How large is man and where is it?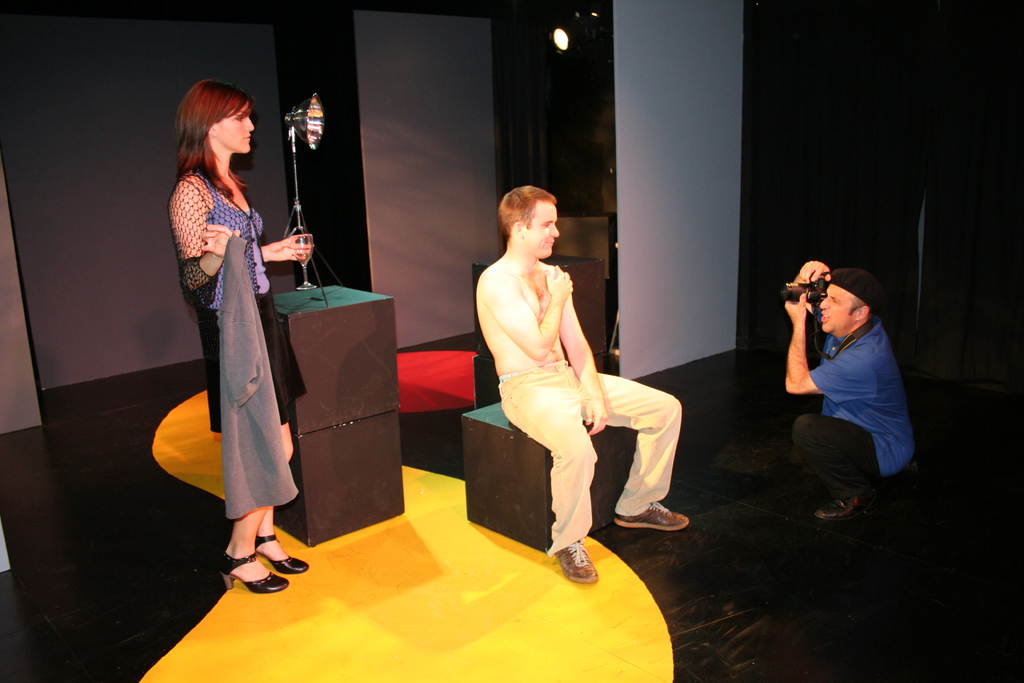
Bounding box: [x1=474, y1=186, x2=690, y2=586].
